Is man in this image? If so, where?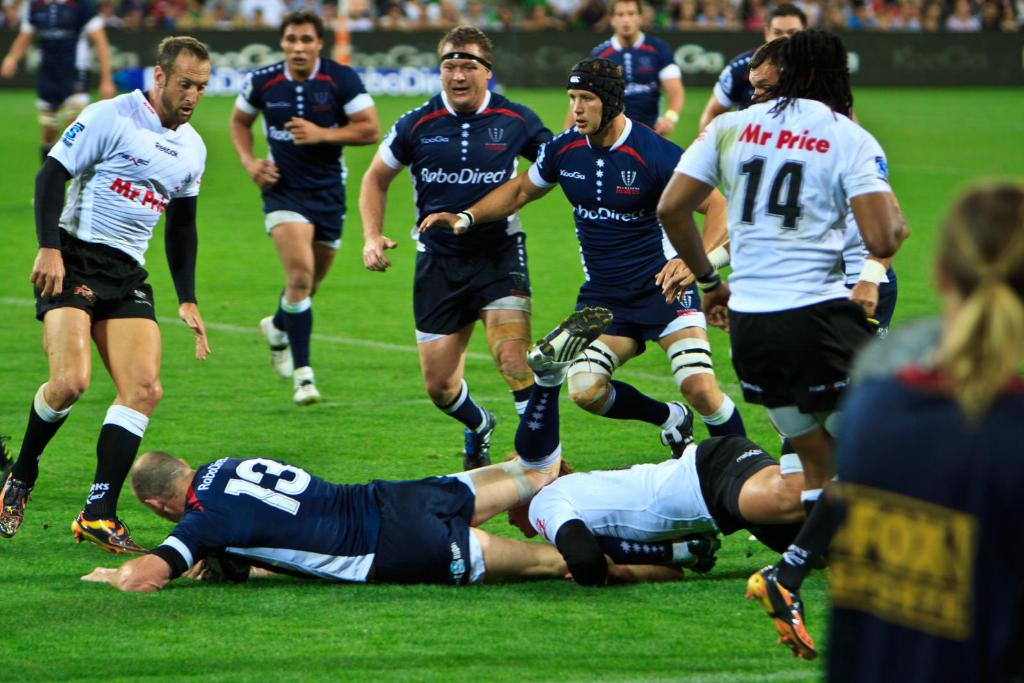
Yes, at {"x1": 88, "y1": 438, "x2": 673, "y2": 593}.
